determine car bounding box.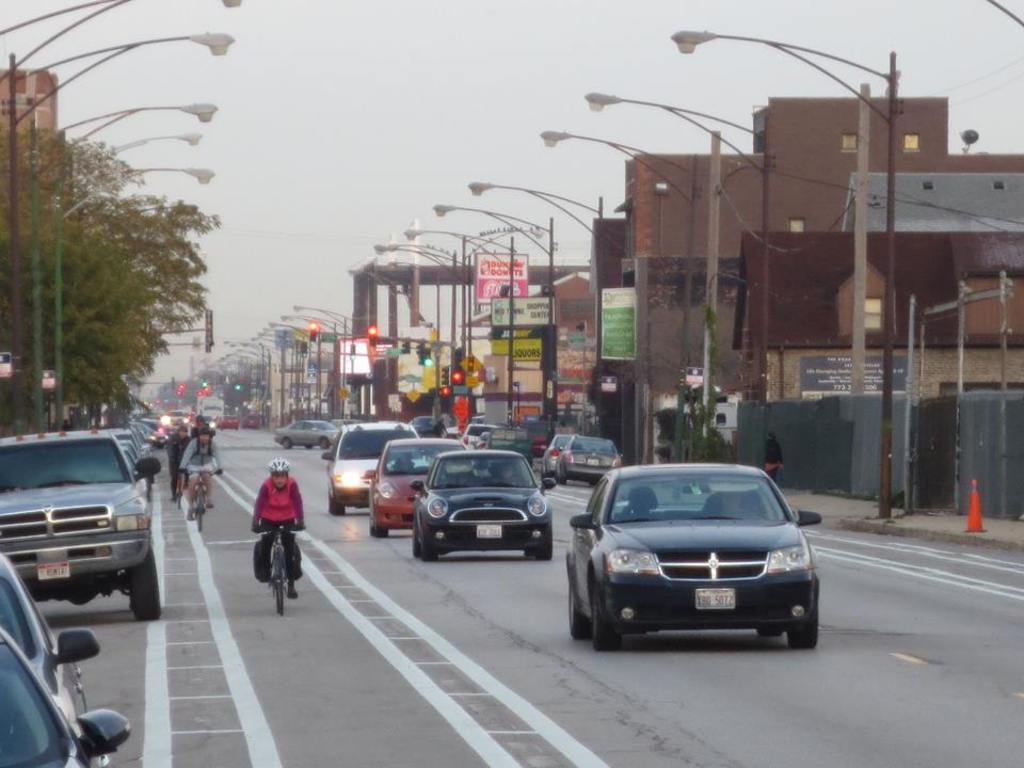
Determined: [left=534, top=435, right=621, bottom=484].
